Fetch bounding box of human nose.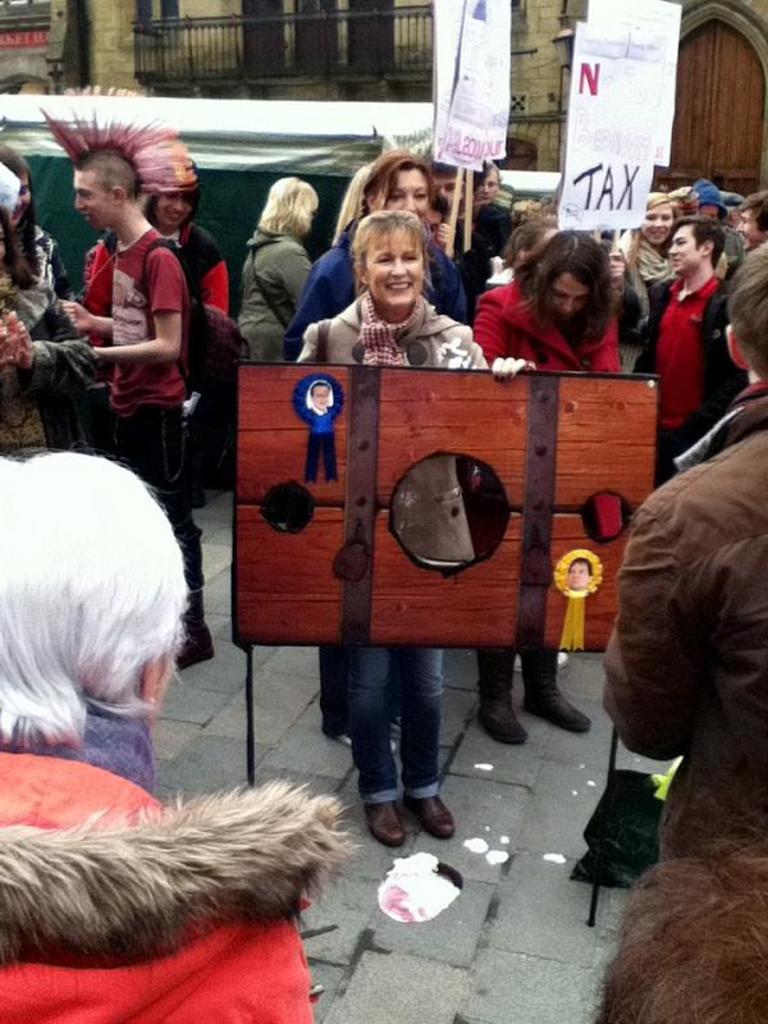
Bbox: BBox(668, 242, 677, 255).
